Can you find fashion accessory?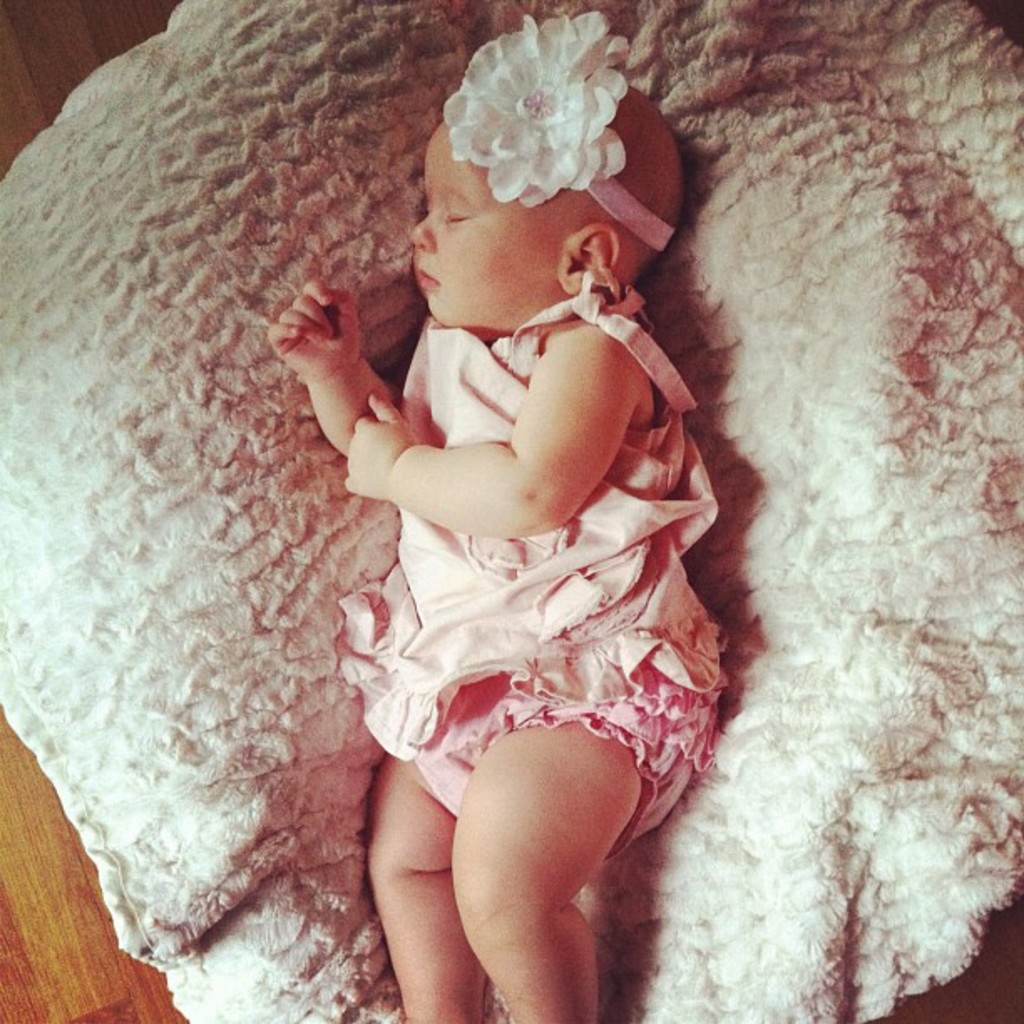
Yes, bounding box: select_region(433, 12, 678, 251).
